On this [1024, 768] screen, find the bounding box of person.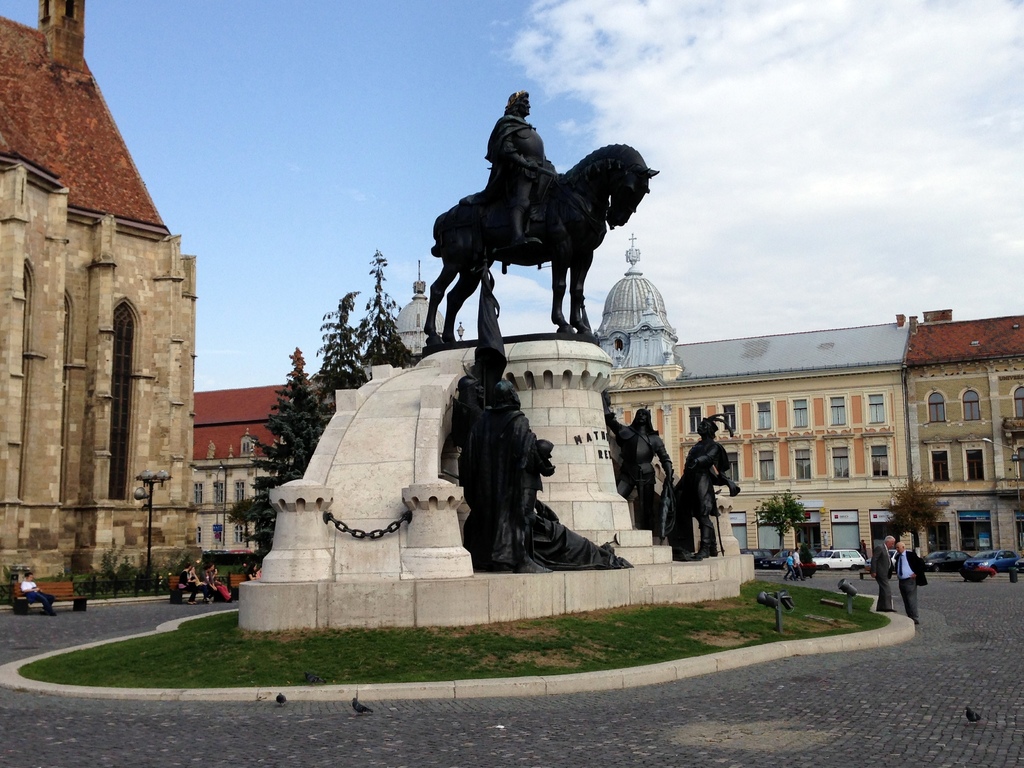
Bounding box: detection(256, 567, 262, 580).
